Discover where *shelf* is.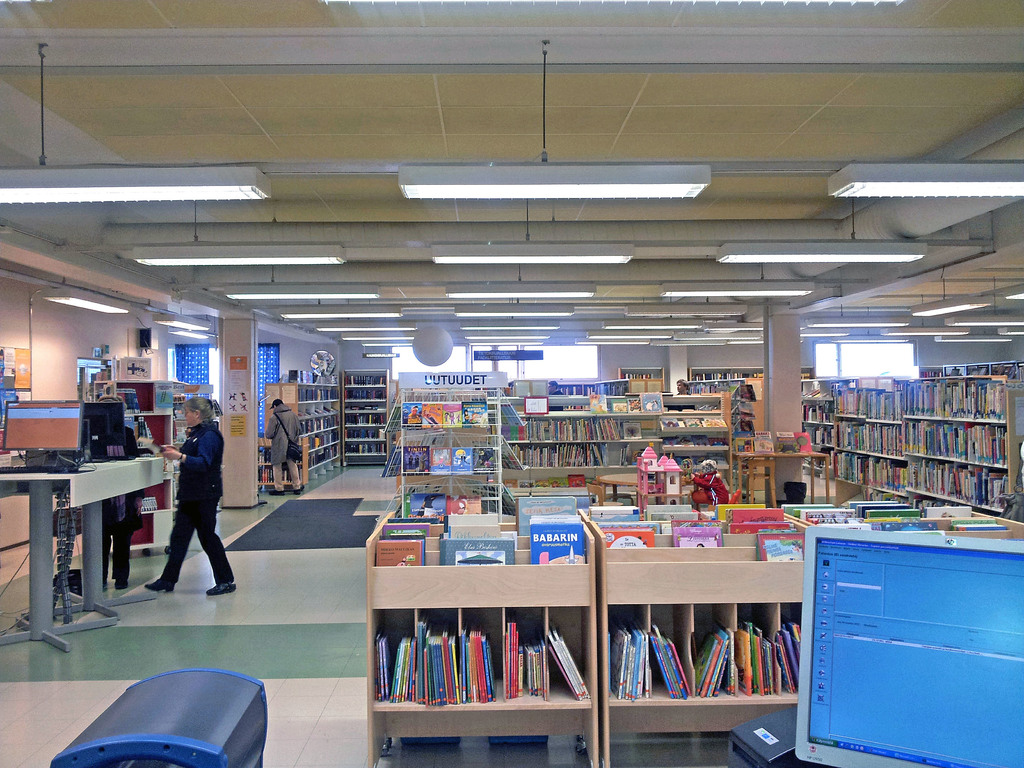
Discovered at bbox(779, 601, 801, 705).
